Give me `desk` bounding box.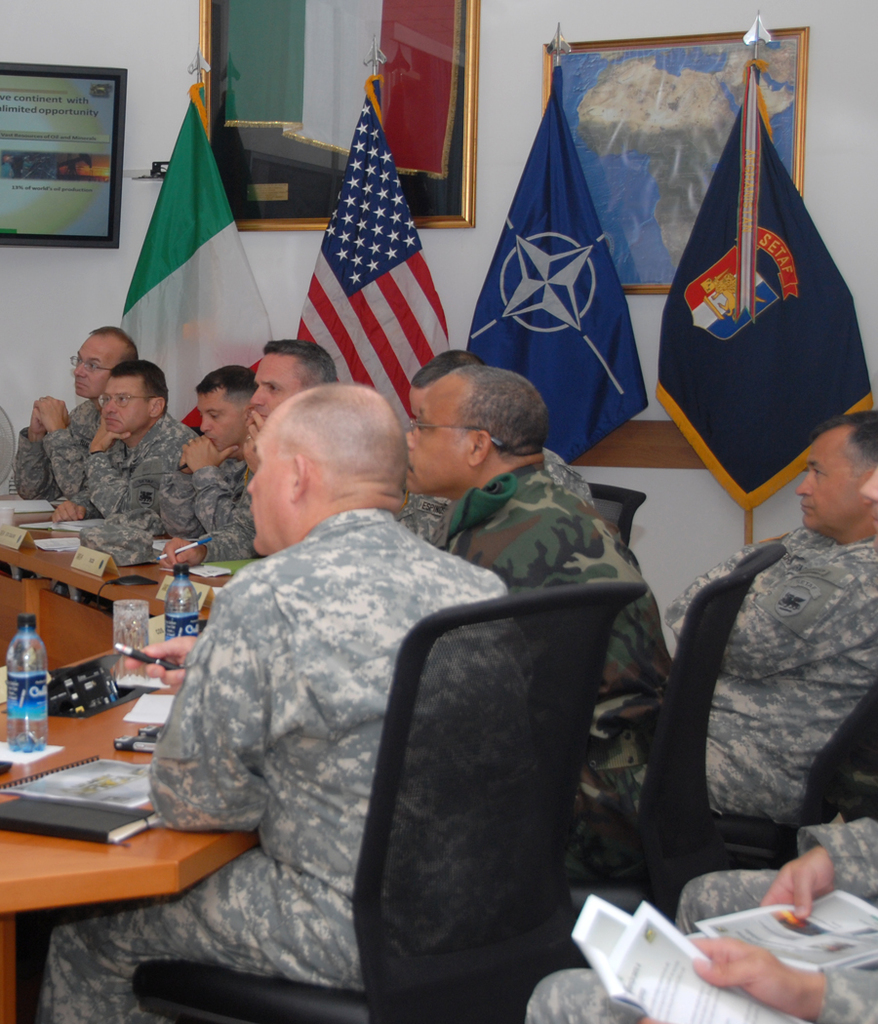
0,574,249,1023.
